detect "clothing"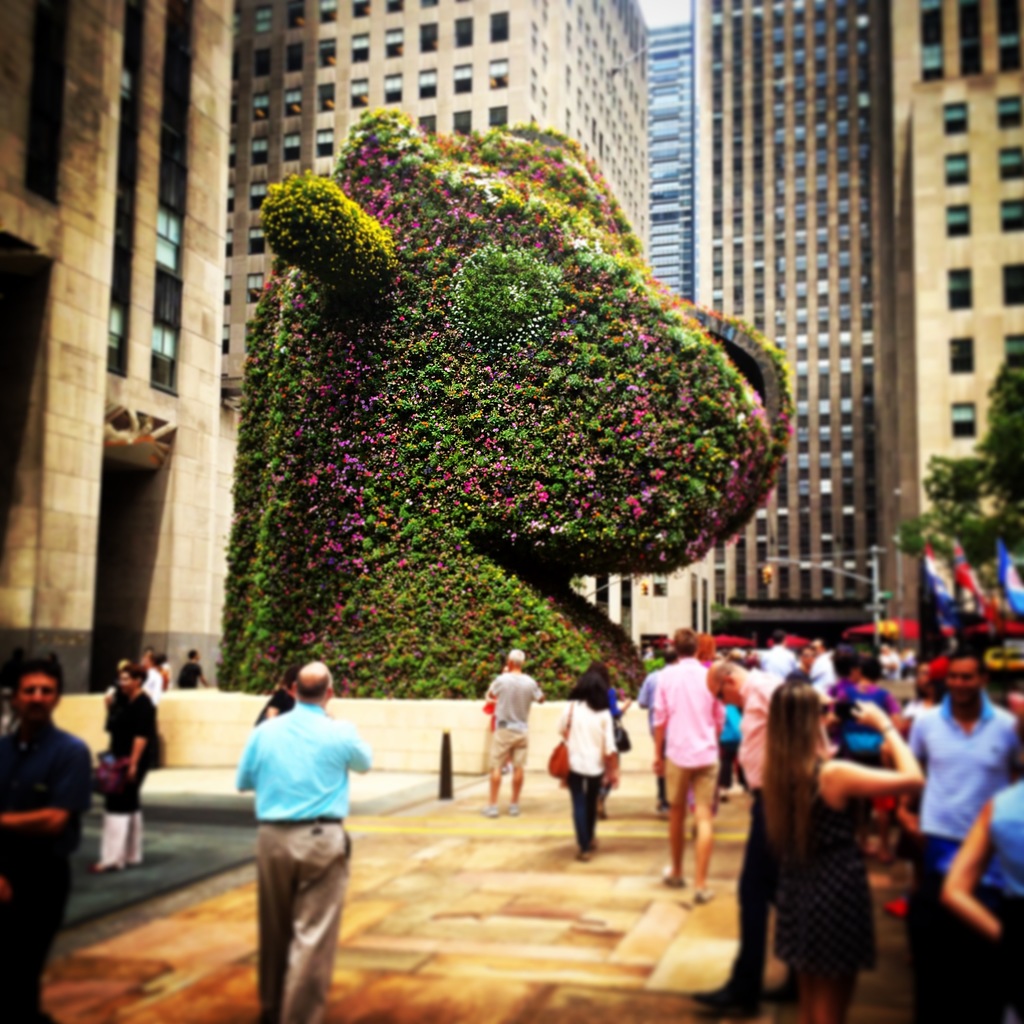
crop(106, 698, 162, 874)
